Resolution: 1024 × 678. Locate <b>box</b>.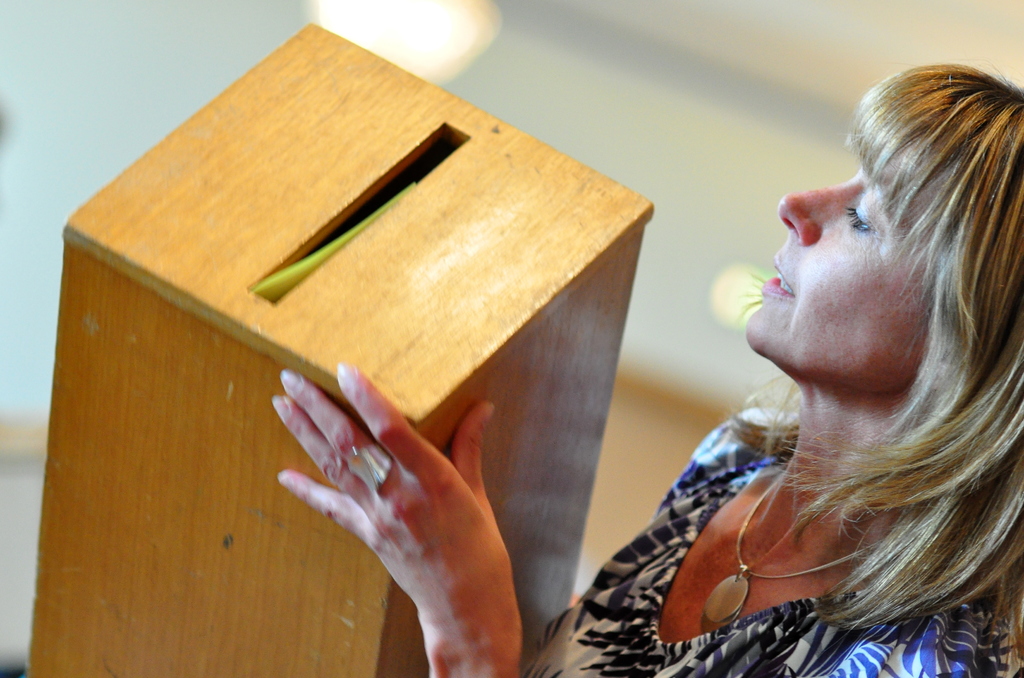
26/19/657/677.
